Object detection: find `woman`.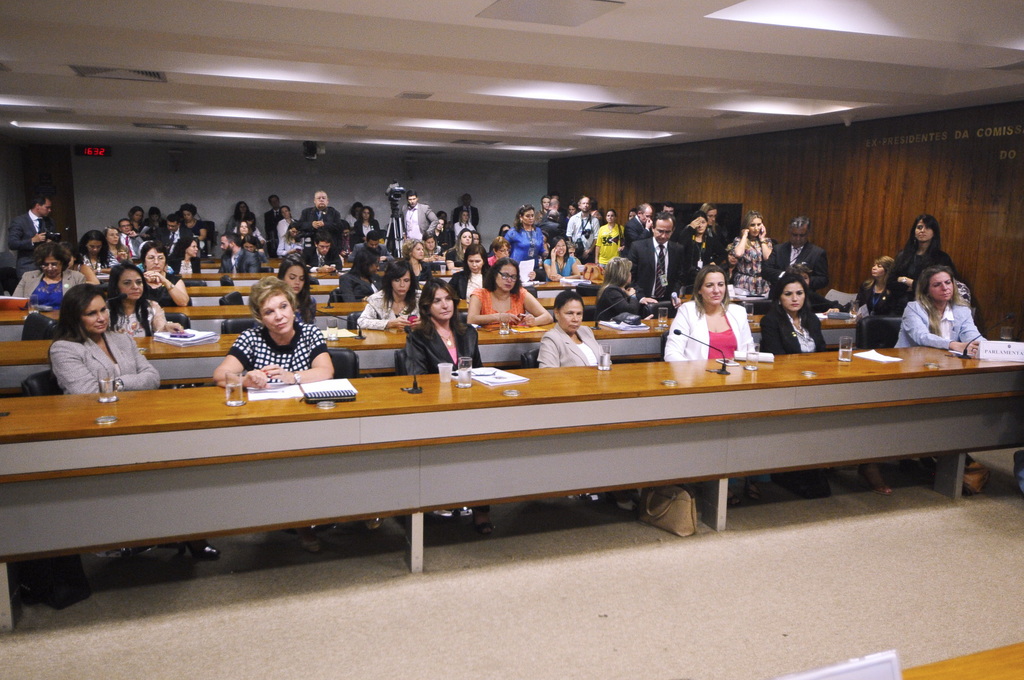
select_region(543, 234, 581, 280).
